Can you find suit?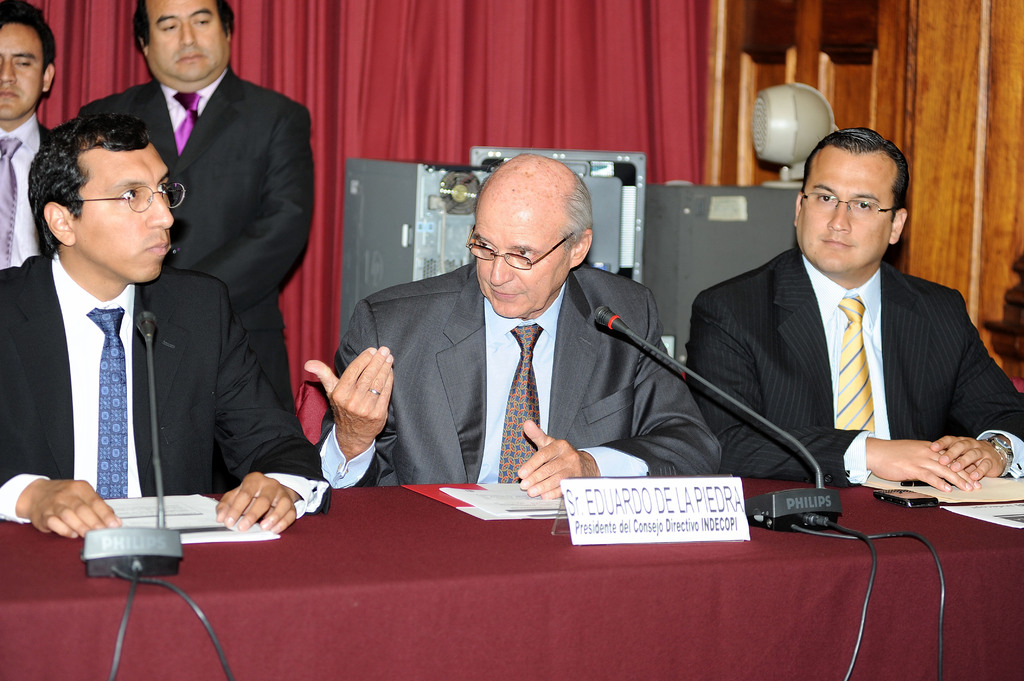
Yes, bounding box: BBox(317, 260, 724, 493).
